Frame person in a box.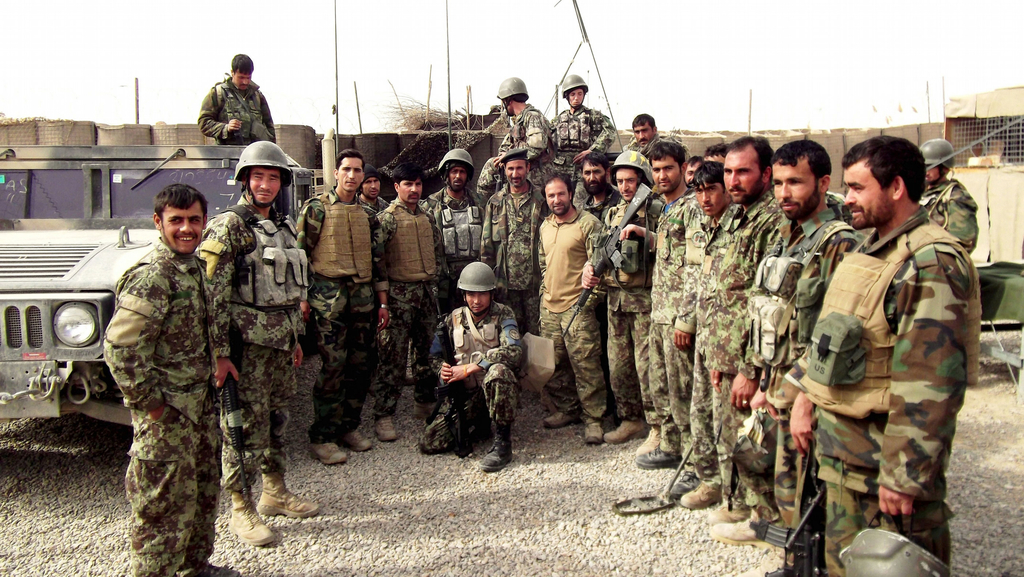
bbox=[376, 163, 443, 441].
